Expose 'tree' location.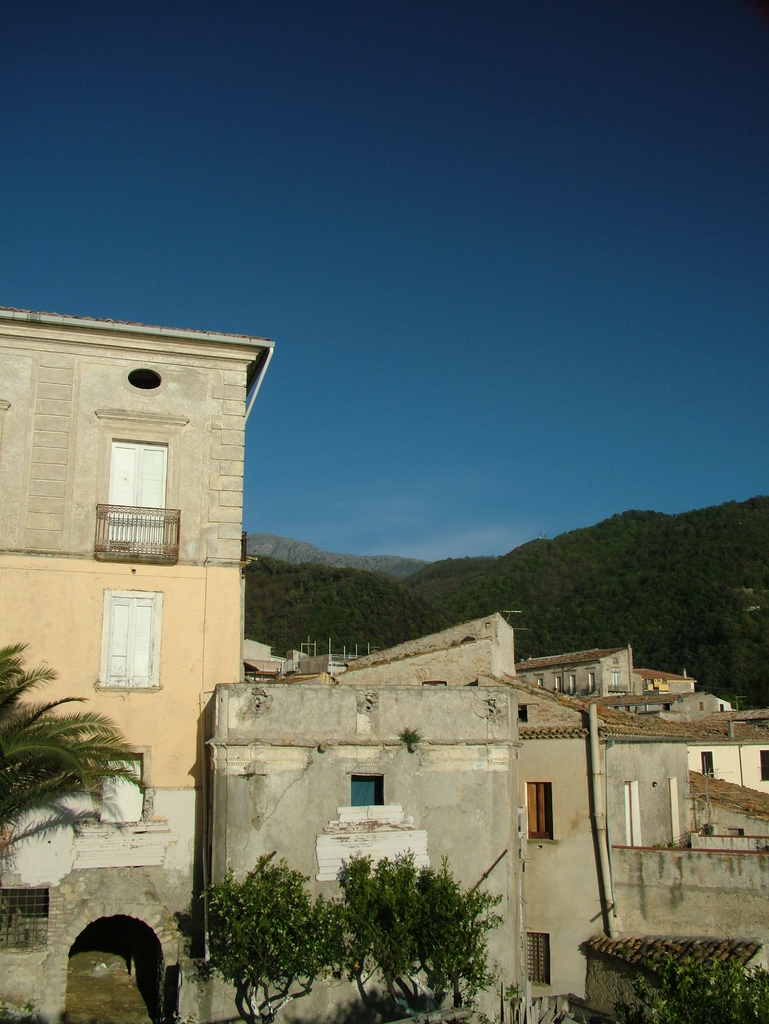
Exposed at left=0, top=620, right=1, bottom=856.
